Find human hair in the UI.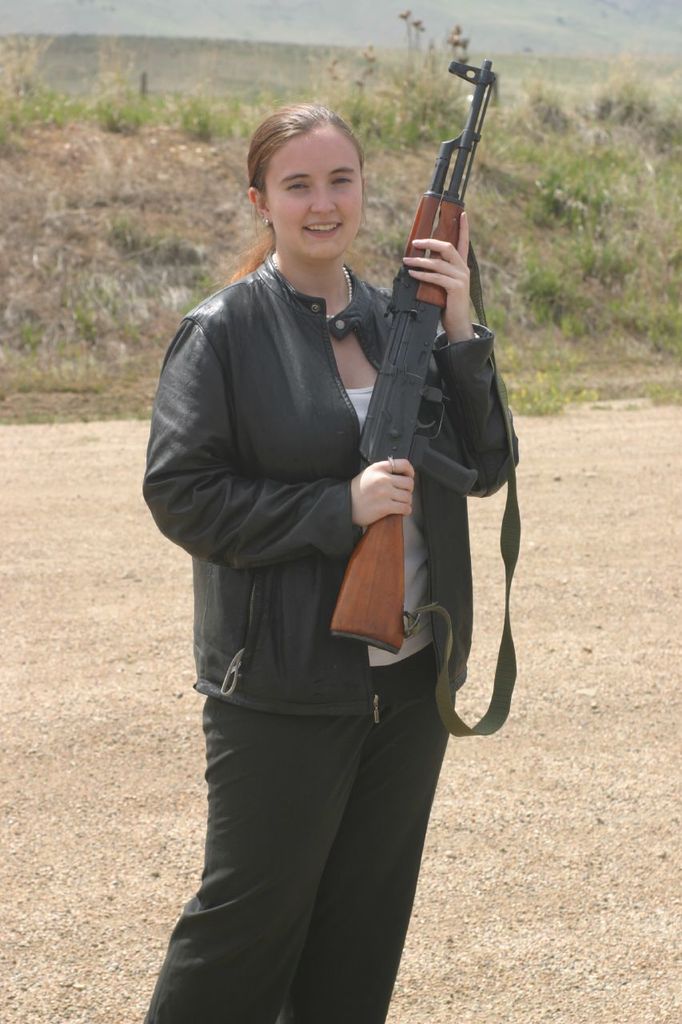
UI element at bbox(233, 99, 363, 283).
